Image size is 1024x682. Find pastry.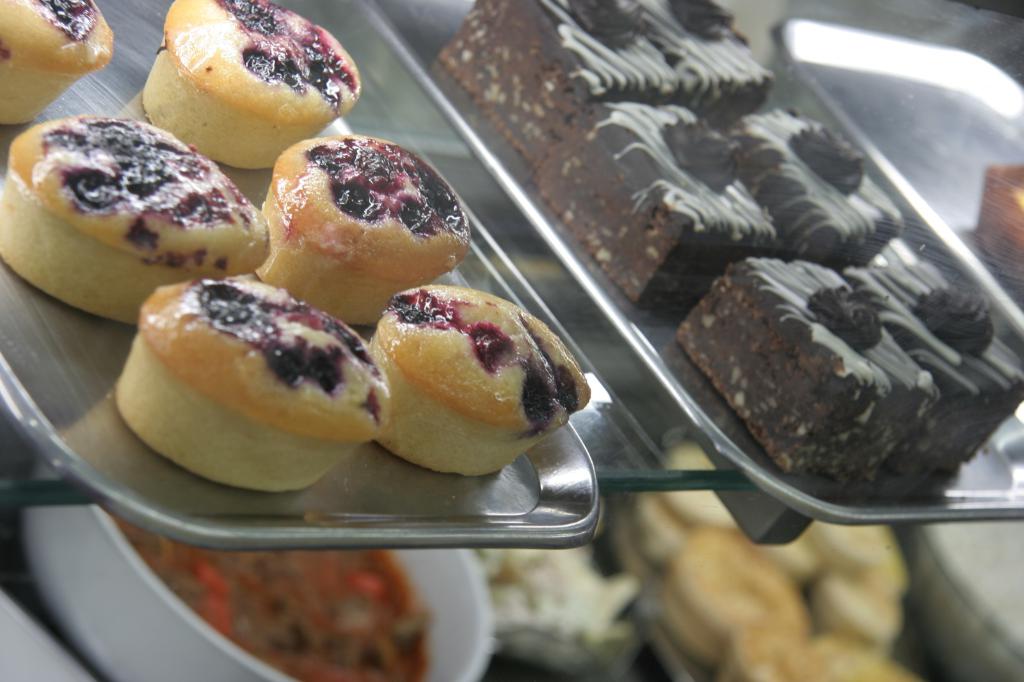
[x1=248, y1=134, x2=462, y2=317].
